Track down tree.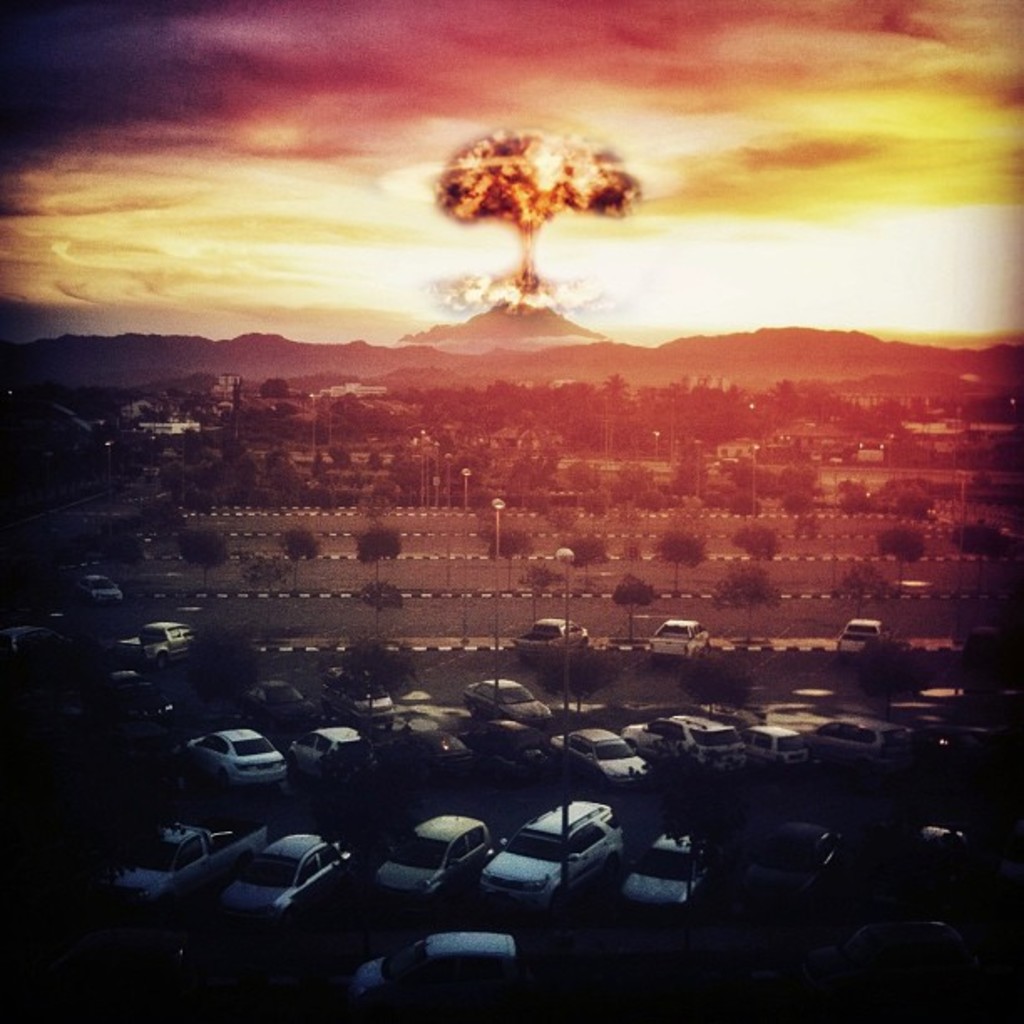
Tracked to (x1=830, y1=559, x2=893, y2=619).
